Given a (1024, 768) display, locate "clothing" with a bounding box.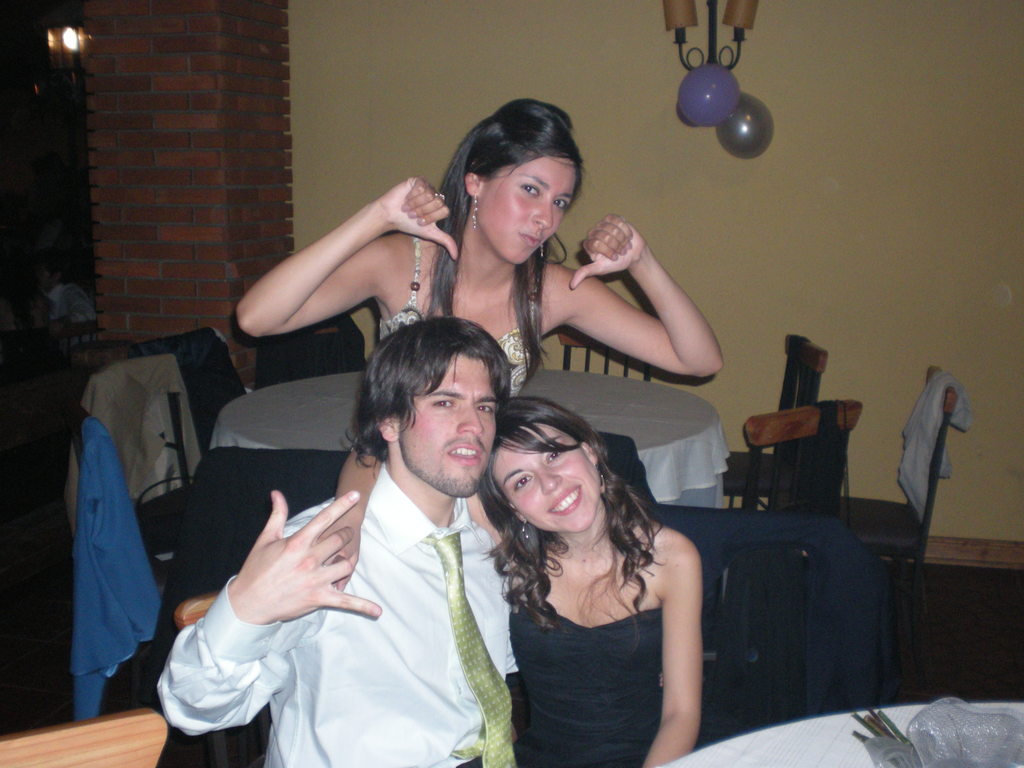
Located: {"left": 172, "top": 400, "right": 523, "bottom": 767}.
